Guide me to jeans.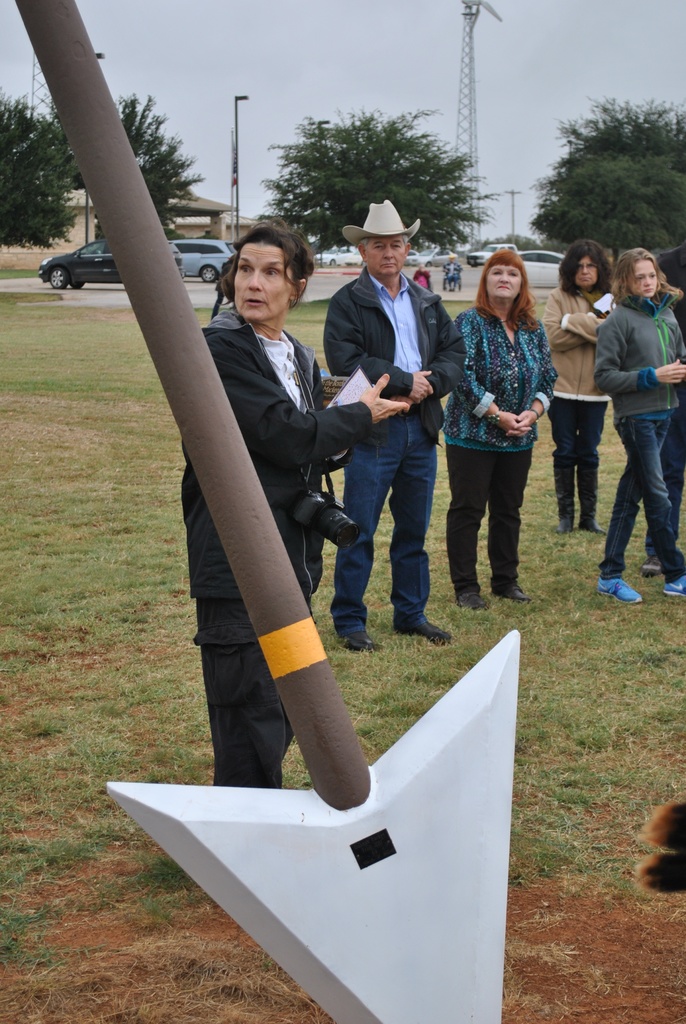
Guidance: (left=355, top=390, right=450, bottom=646).
